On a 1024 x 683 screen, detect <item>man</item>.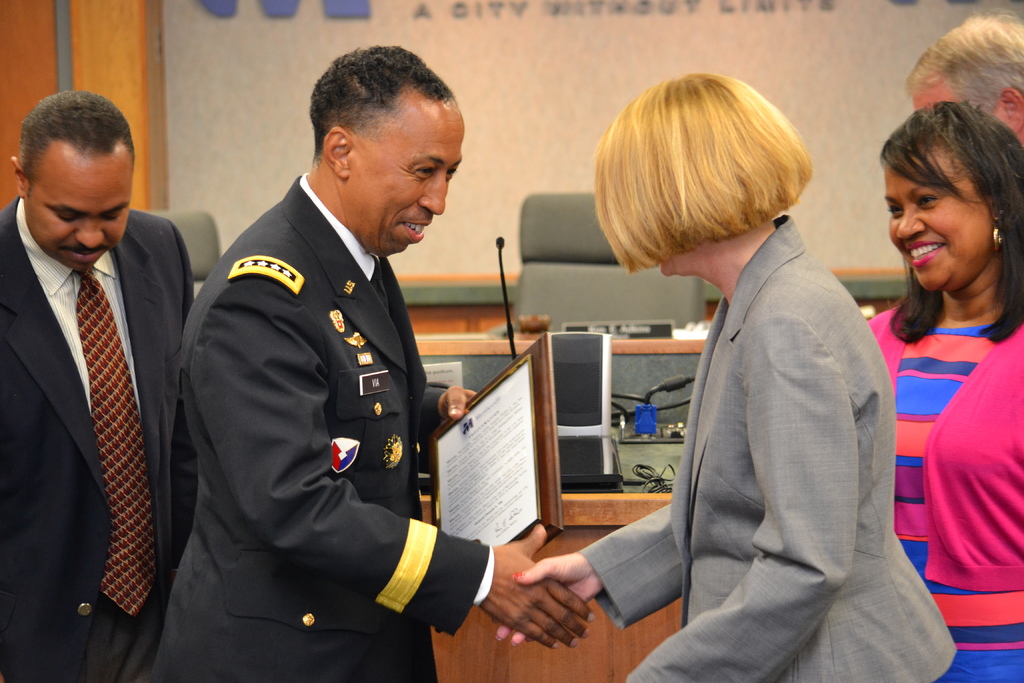
900,9,1023,149.
